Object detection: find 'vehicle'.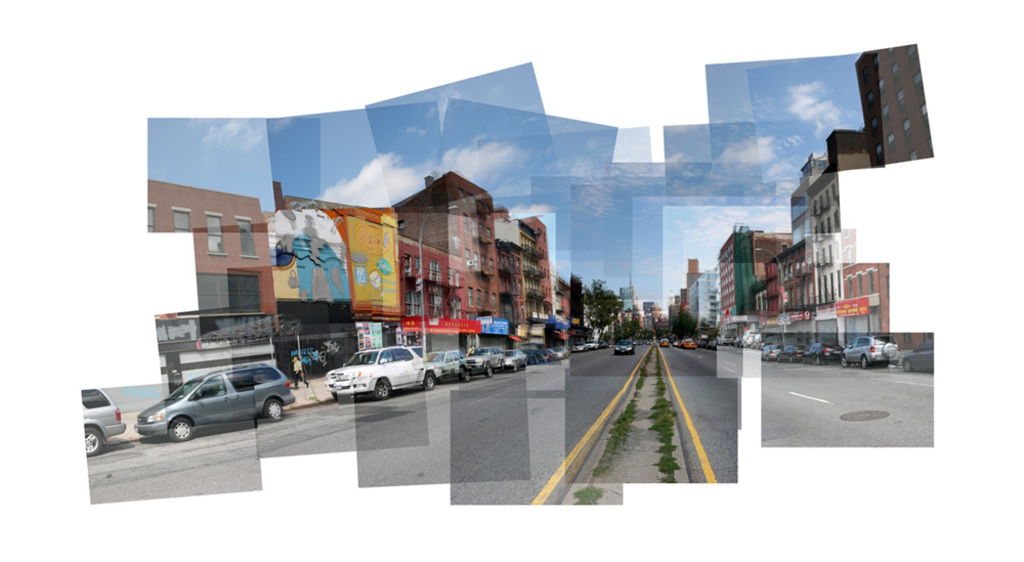
rect(662, 336, 671, 350).
